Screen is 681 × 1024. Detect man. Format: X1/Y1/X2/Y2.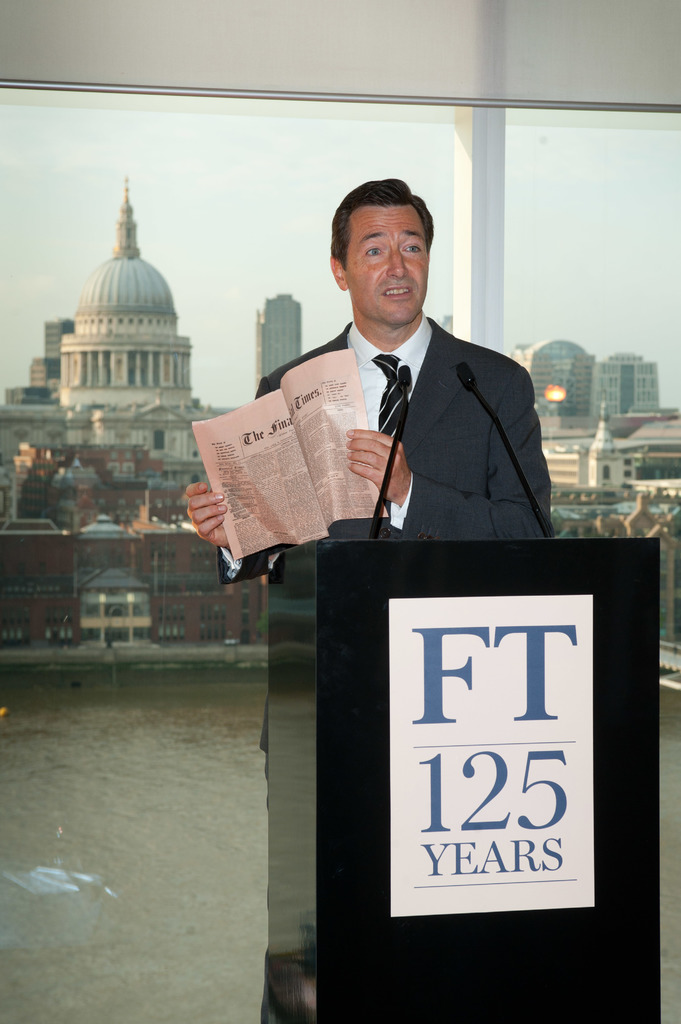
181/273/586/604.
